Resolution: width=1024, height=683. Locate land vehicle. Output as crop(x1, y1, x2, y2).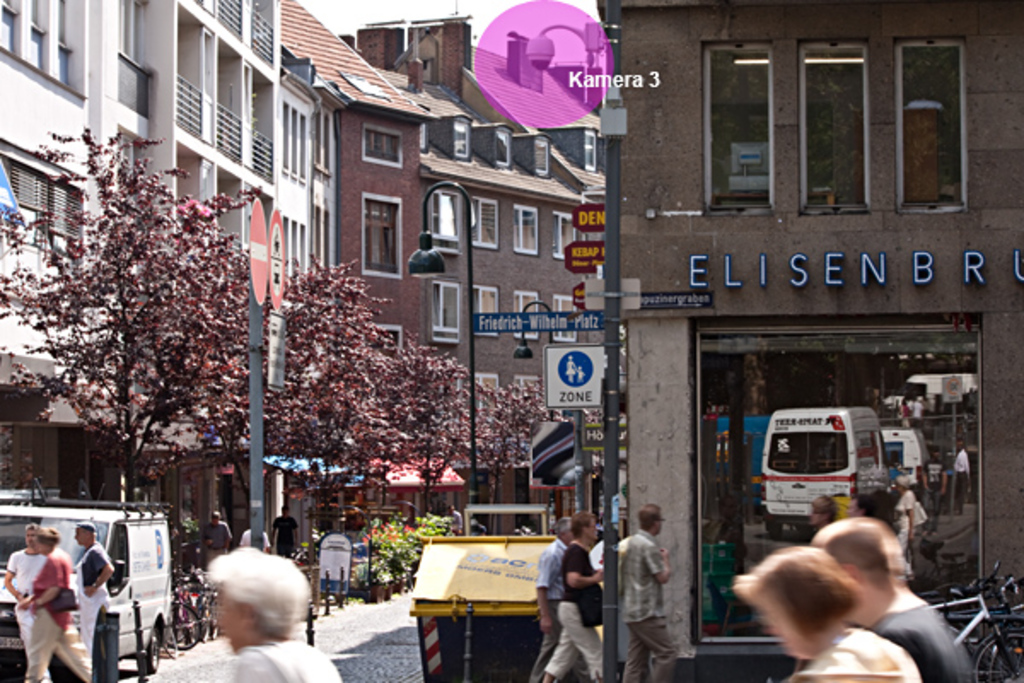
crop(174, 574, 230, 647).
